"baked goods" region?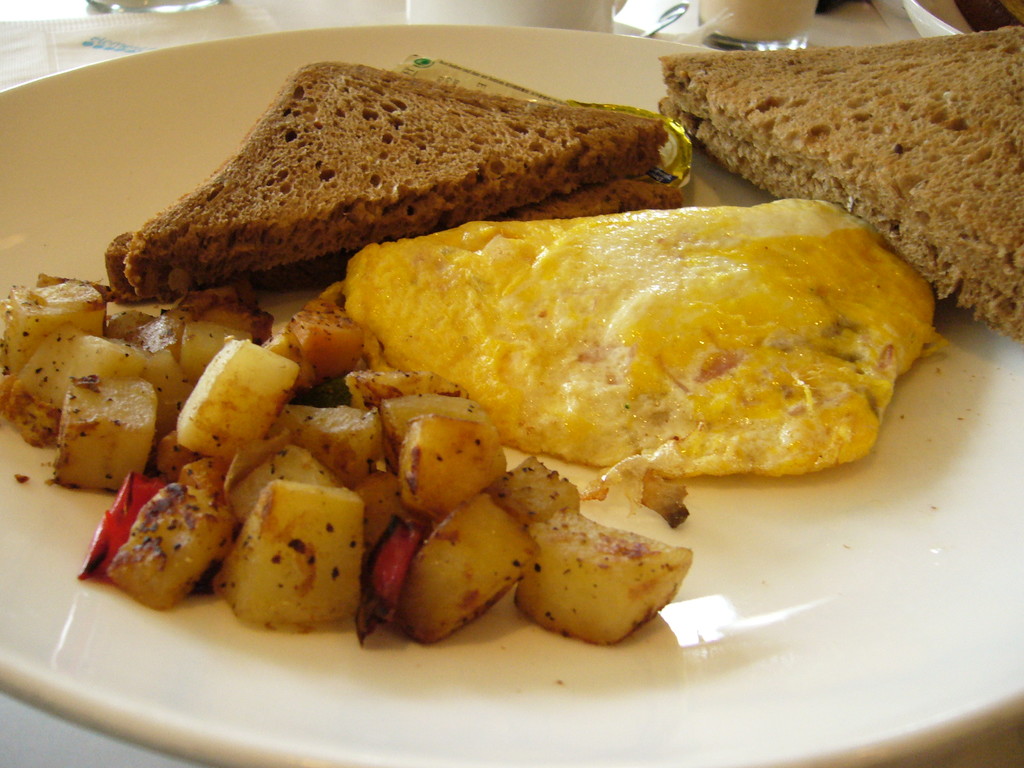
region(655, 23, 1023, 343)
